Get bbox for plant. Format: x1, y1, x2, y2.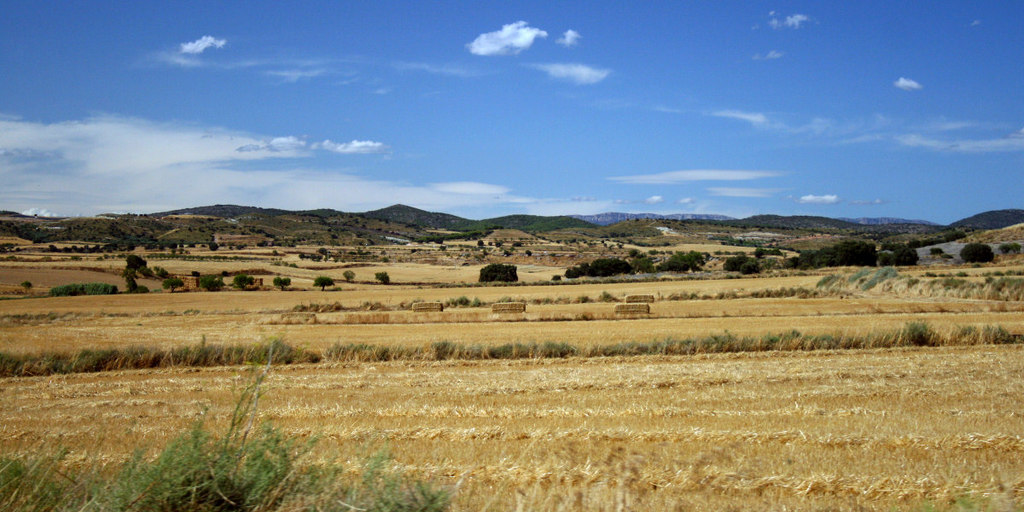
752, 249, 776, 256.
